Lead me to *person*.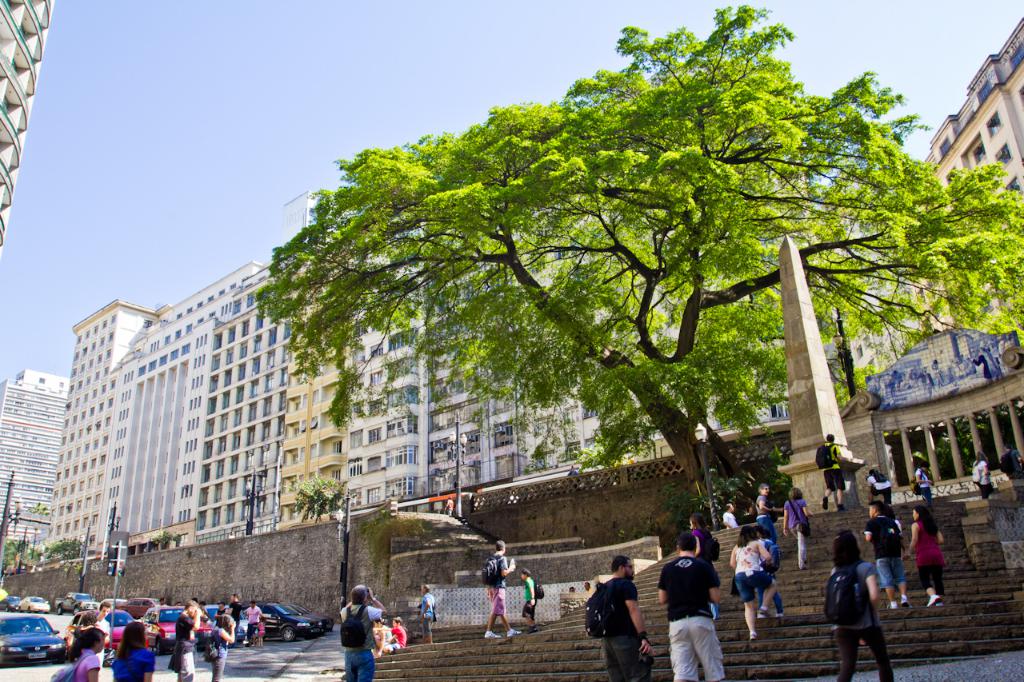
Lead to crop(112, 624, 162, 681).
